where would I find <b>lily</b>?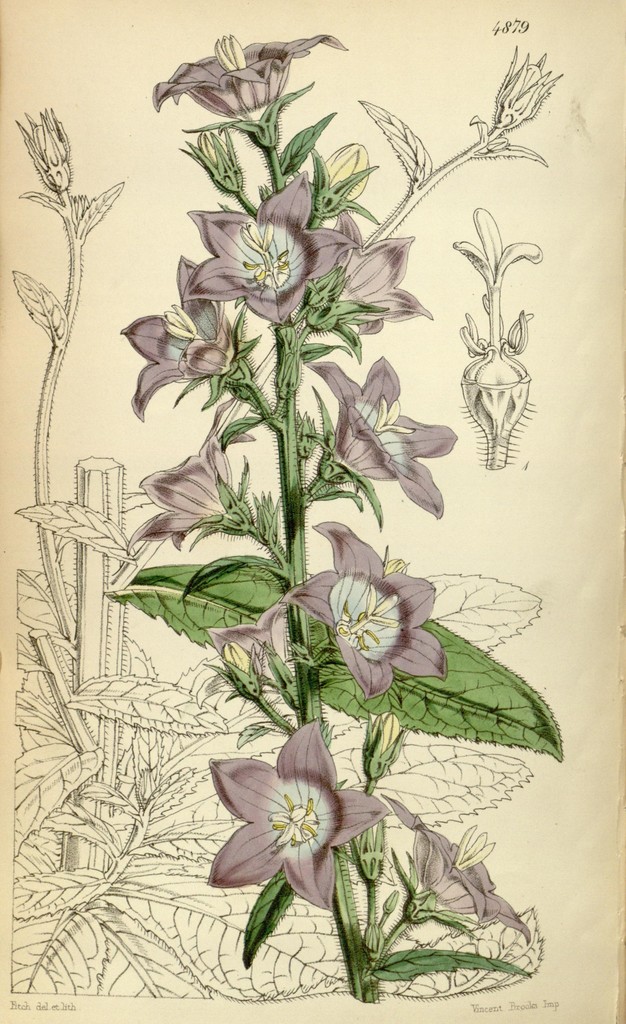
At 111:255:242:426.
